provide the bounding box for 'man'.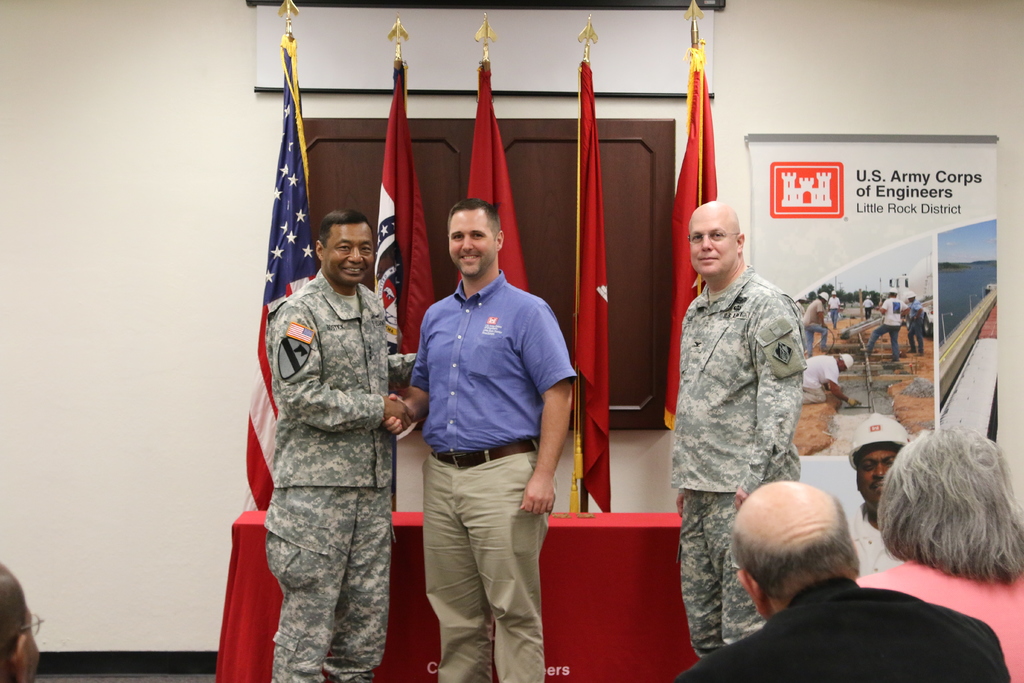
[396,173,586,661].
